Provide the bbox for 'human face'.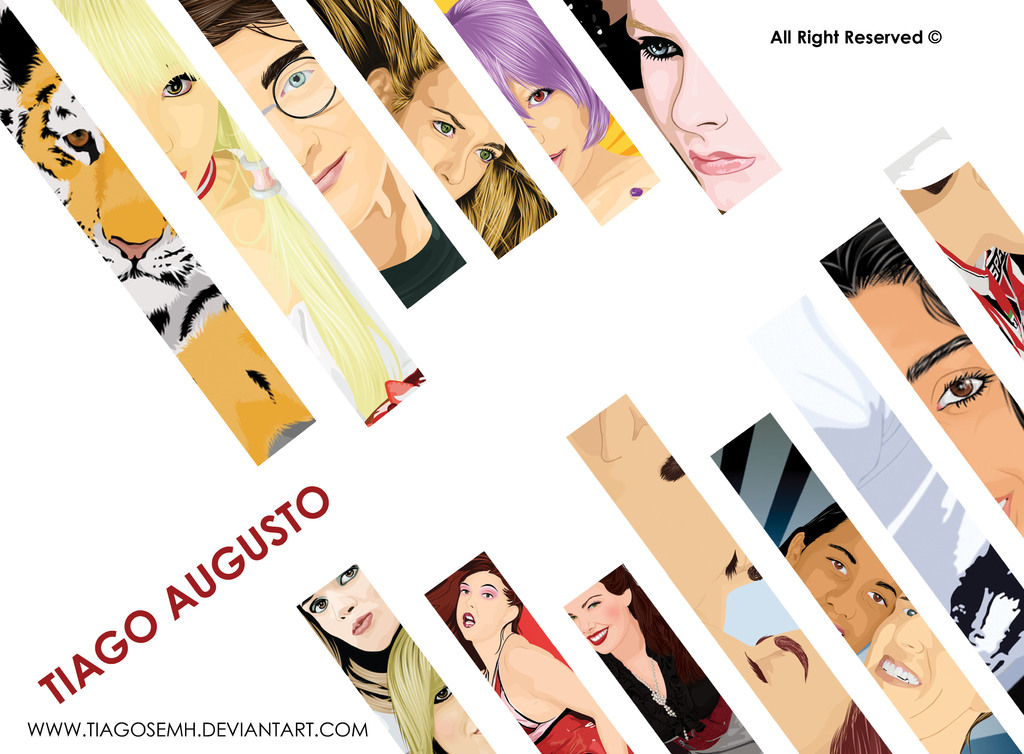
region(420, 676, 492, 753).
